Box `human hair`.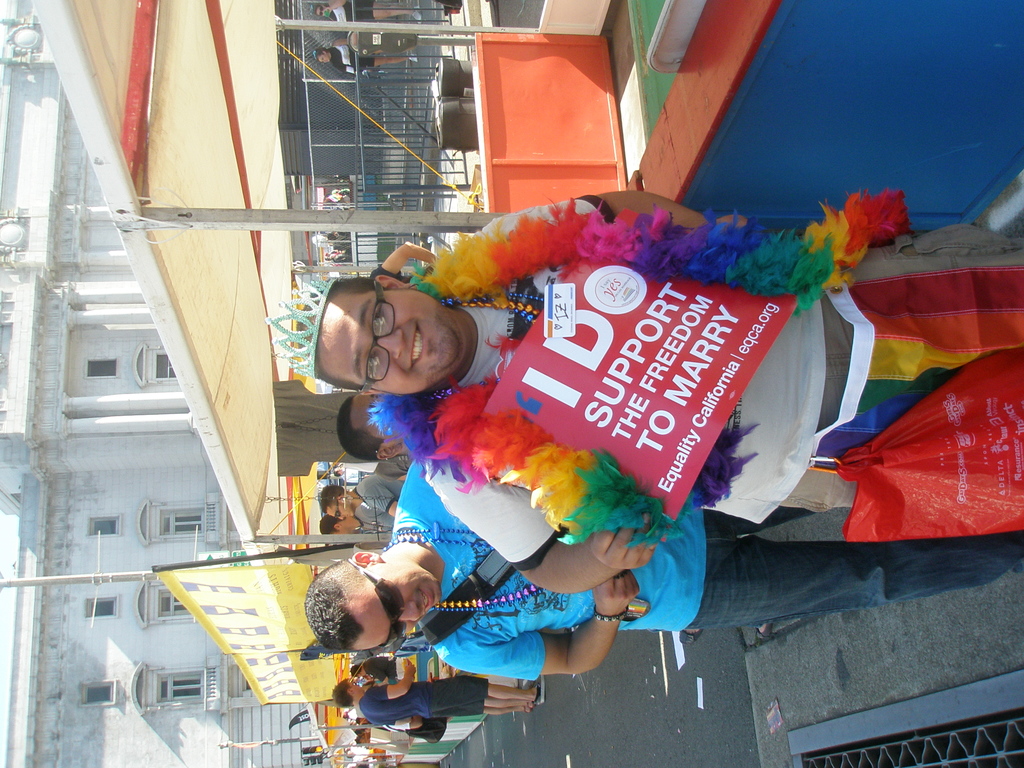
[312, 48, 327, 61].
